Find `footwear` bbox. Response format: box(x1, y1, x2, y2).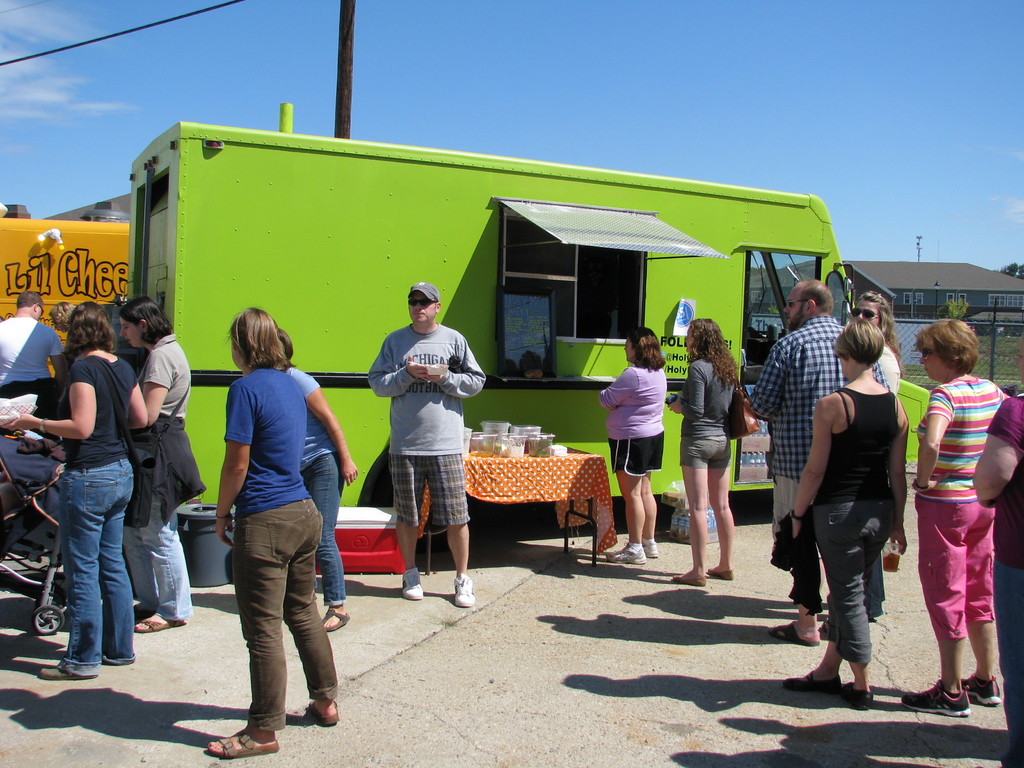
box(134, 600, 191, 638).
